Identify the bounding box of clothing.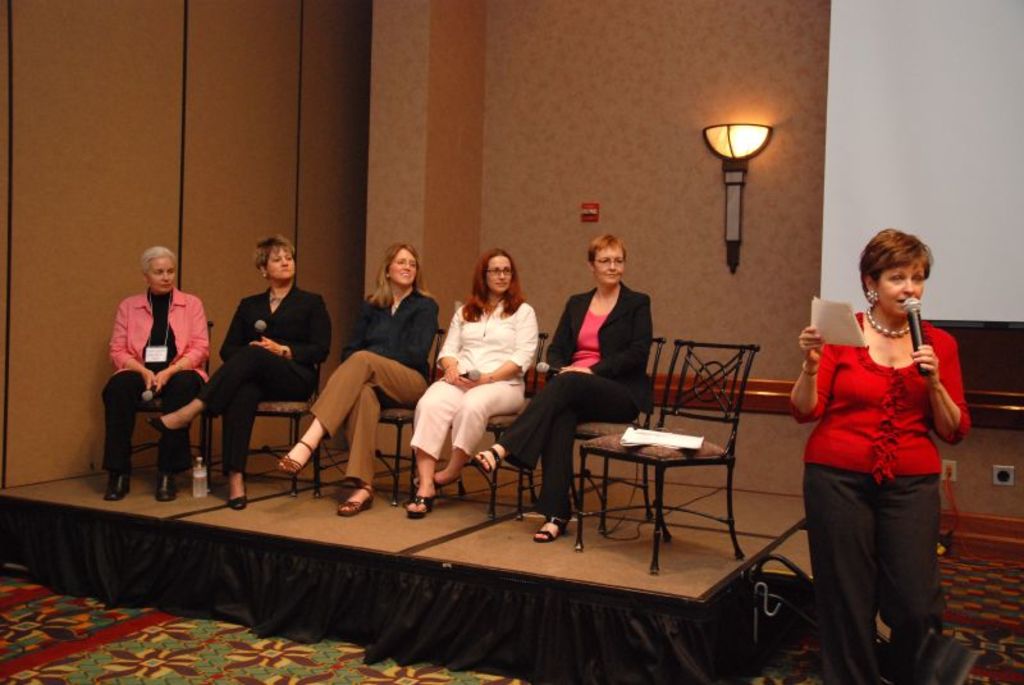
bbox=[195, 279, 330, 465].
